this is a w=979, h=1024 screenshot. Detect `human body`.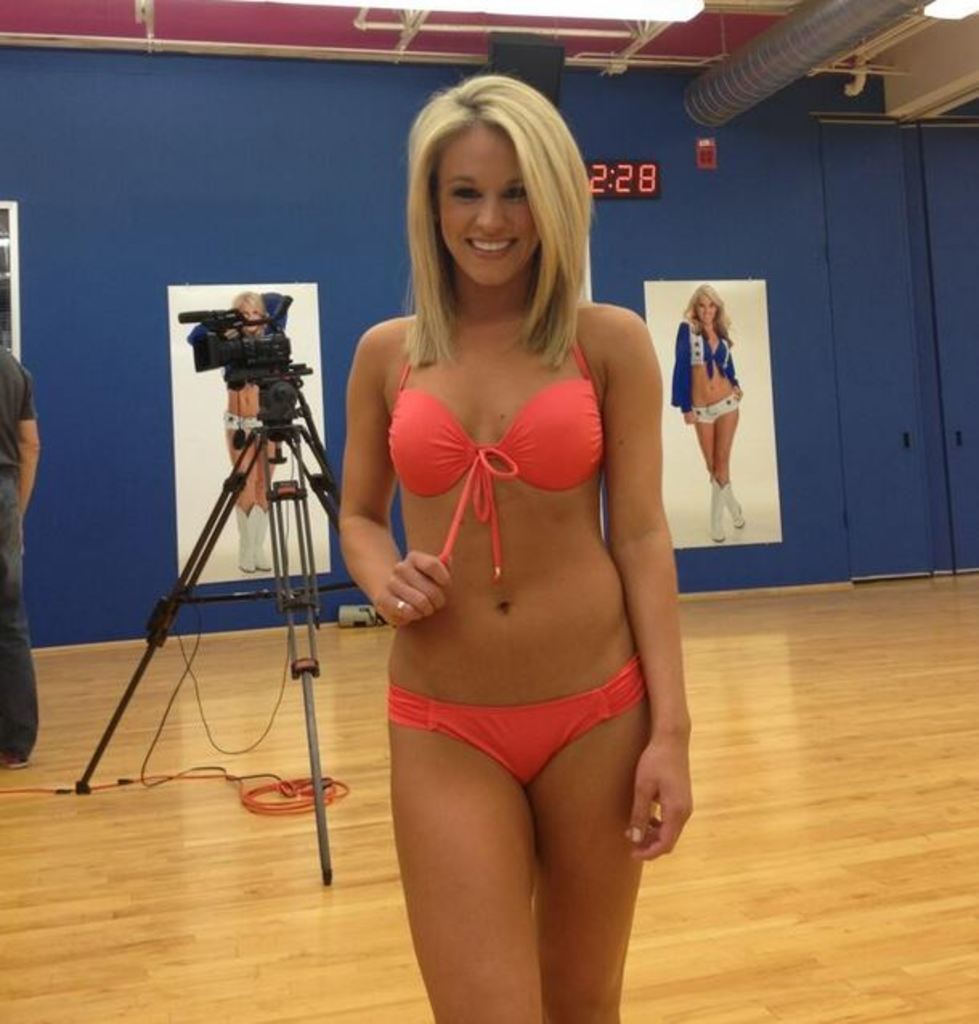
0,345,45,764.
